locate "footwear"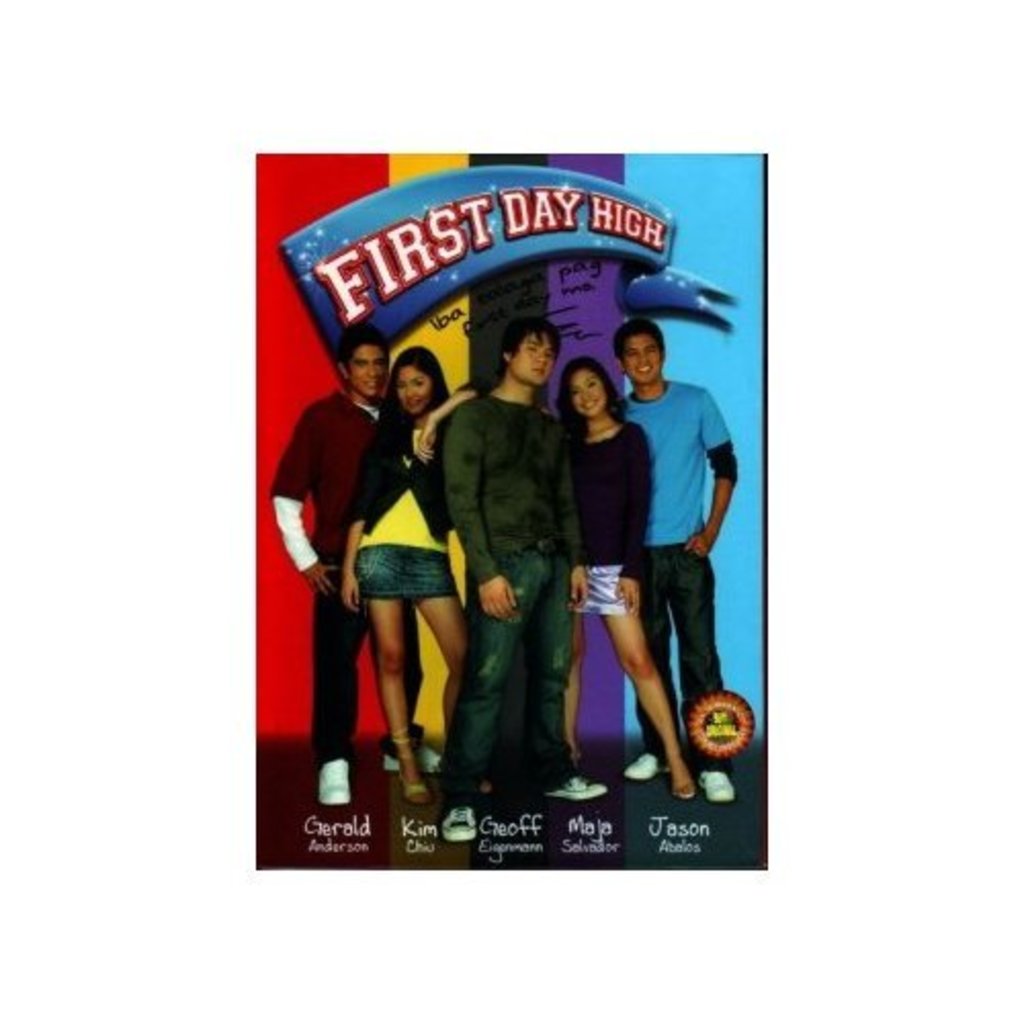
bbox=(399, 774, 430, 813)
